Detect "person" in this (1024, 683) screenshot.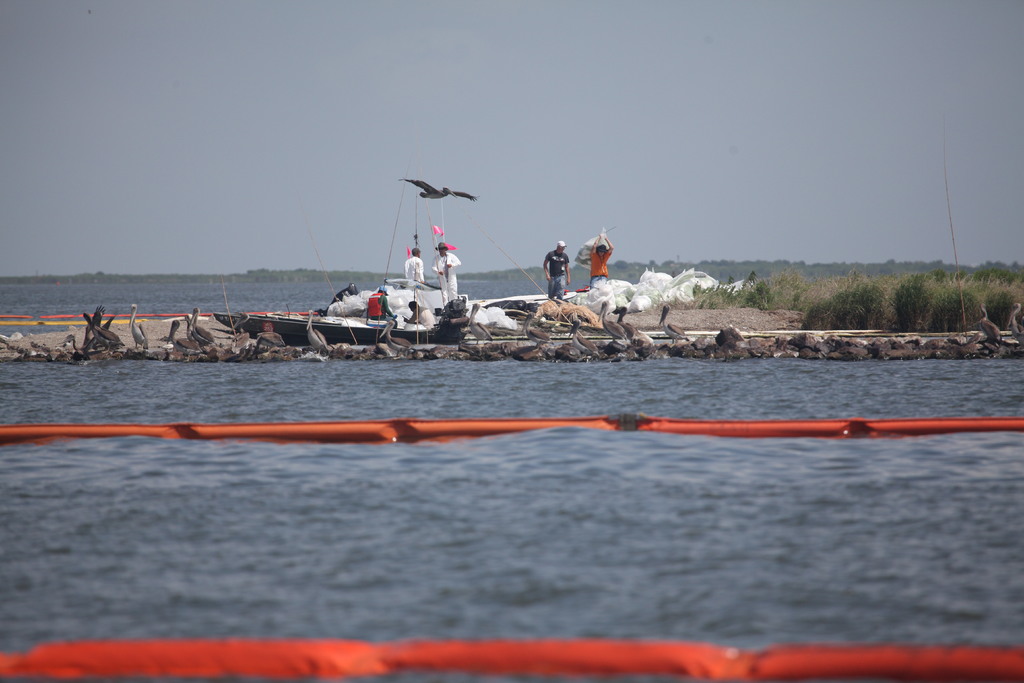
Detection: select_region(543, 243, 572, 302).
